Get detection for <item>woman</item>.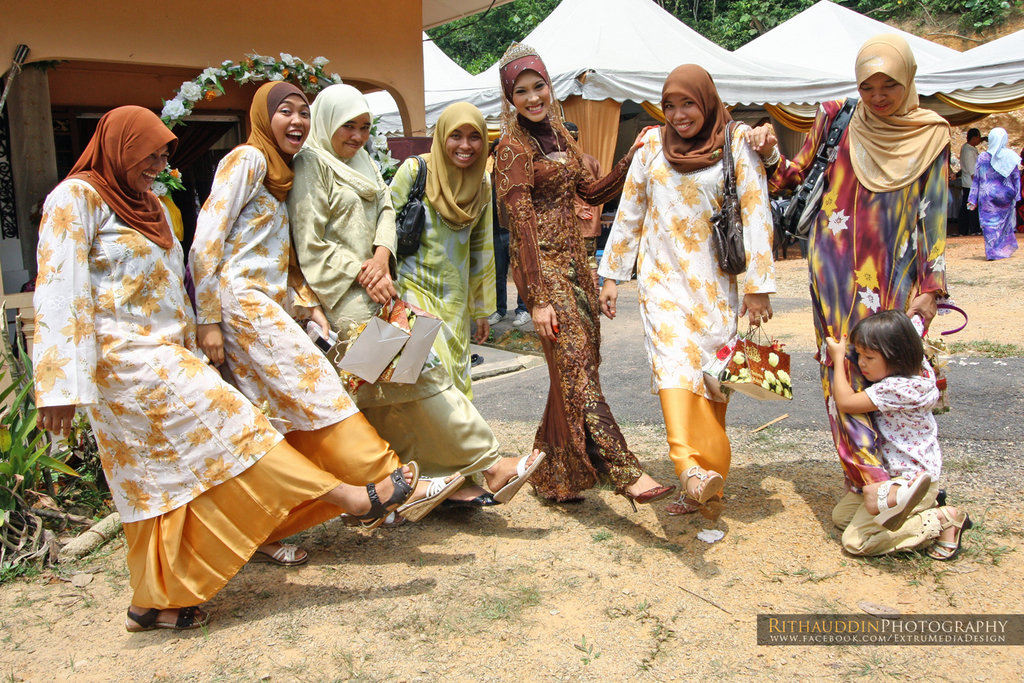
Detection: region(185, 77, 470, 572).
